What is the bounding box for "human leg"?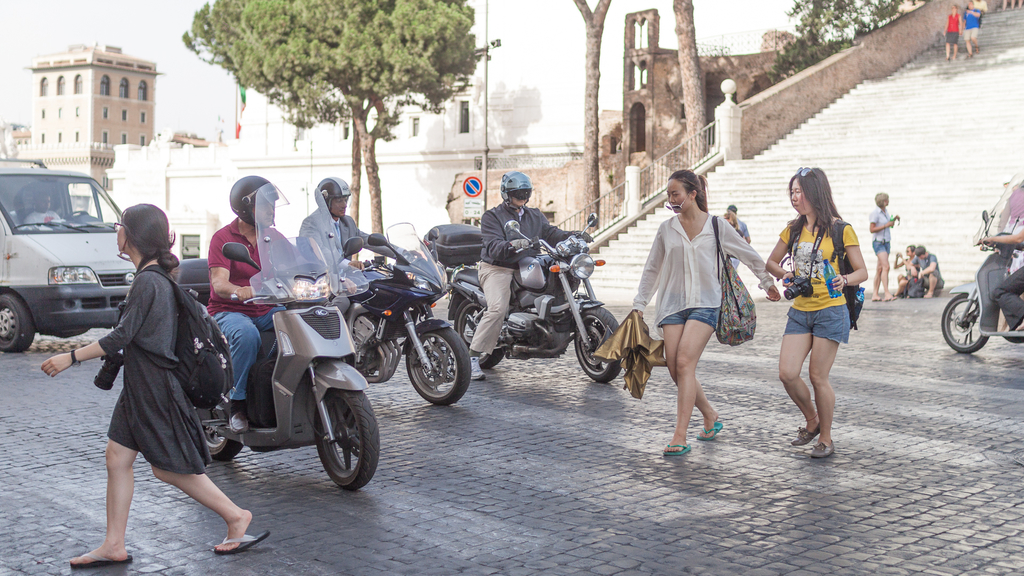
{"left": 783, "top": 321, "right": 819, "bottom": 442}.
